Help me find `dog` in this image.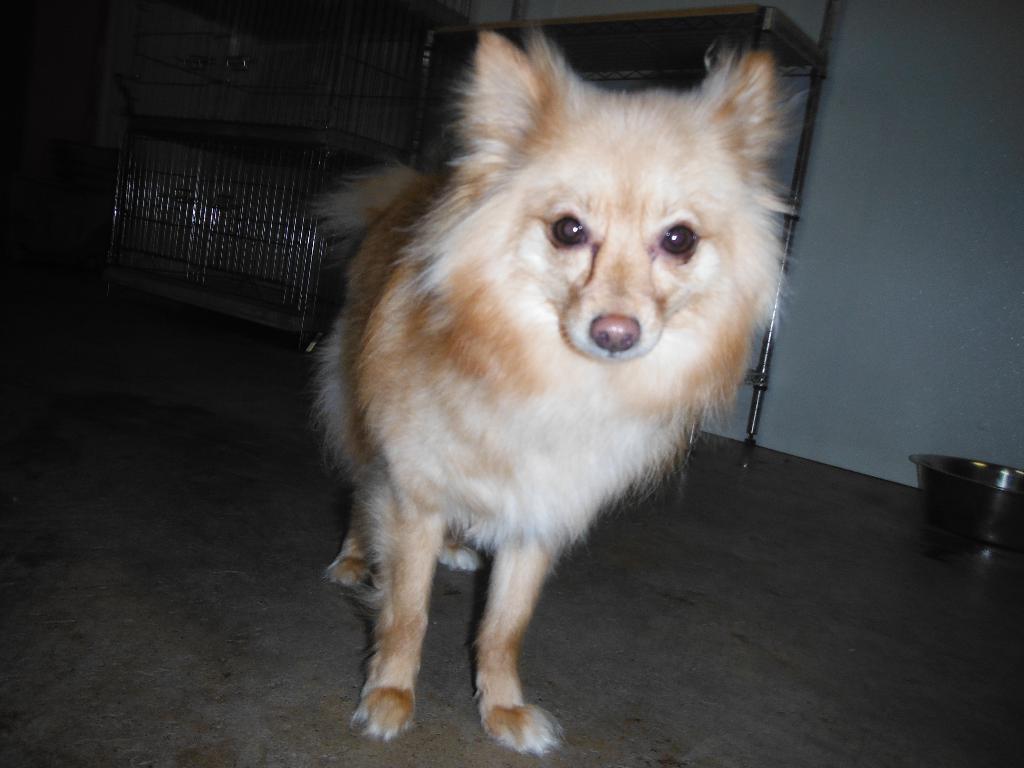
Found it: BBox(303, 26, 815, 755).
